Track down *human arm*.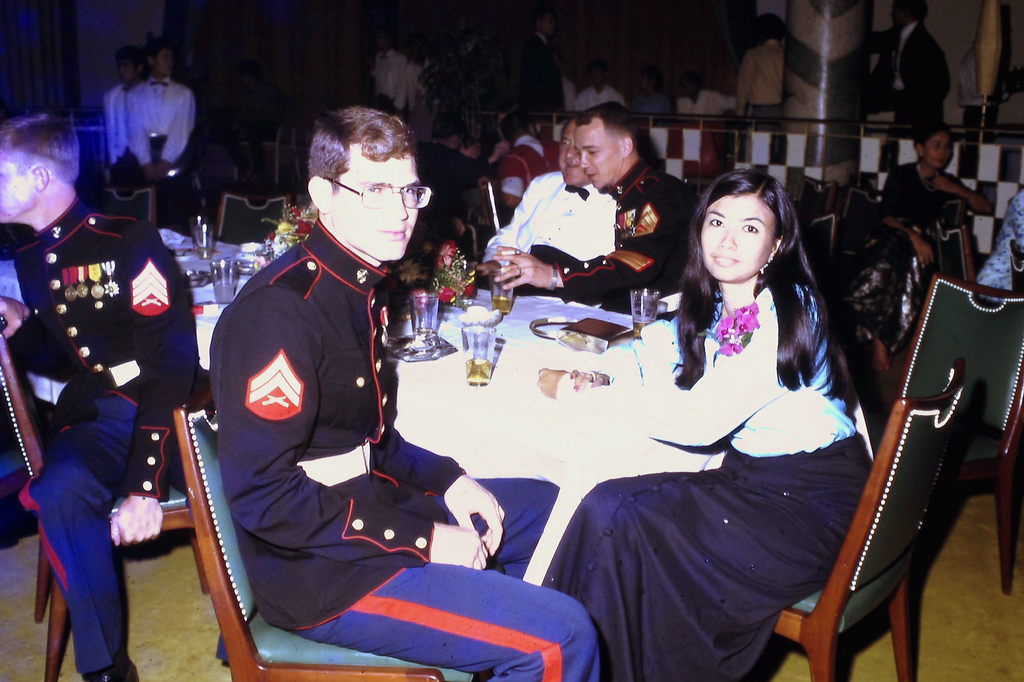
Tracked to {"x1": 934, "y1": 173, "x2": 999, "y2": 220}.
